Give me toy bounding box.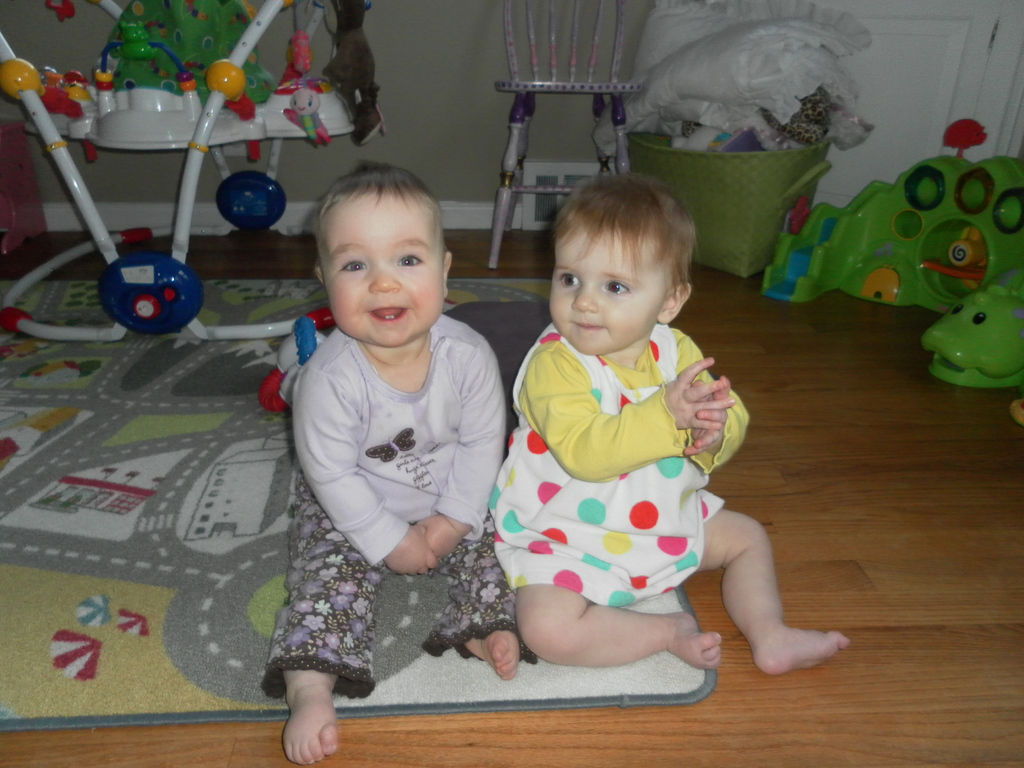
[left=925, top=281, right=1023, bottom=395].
